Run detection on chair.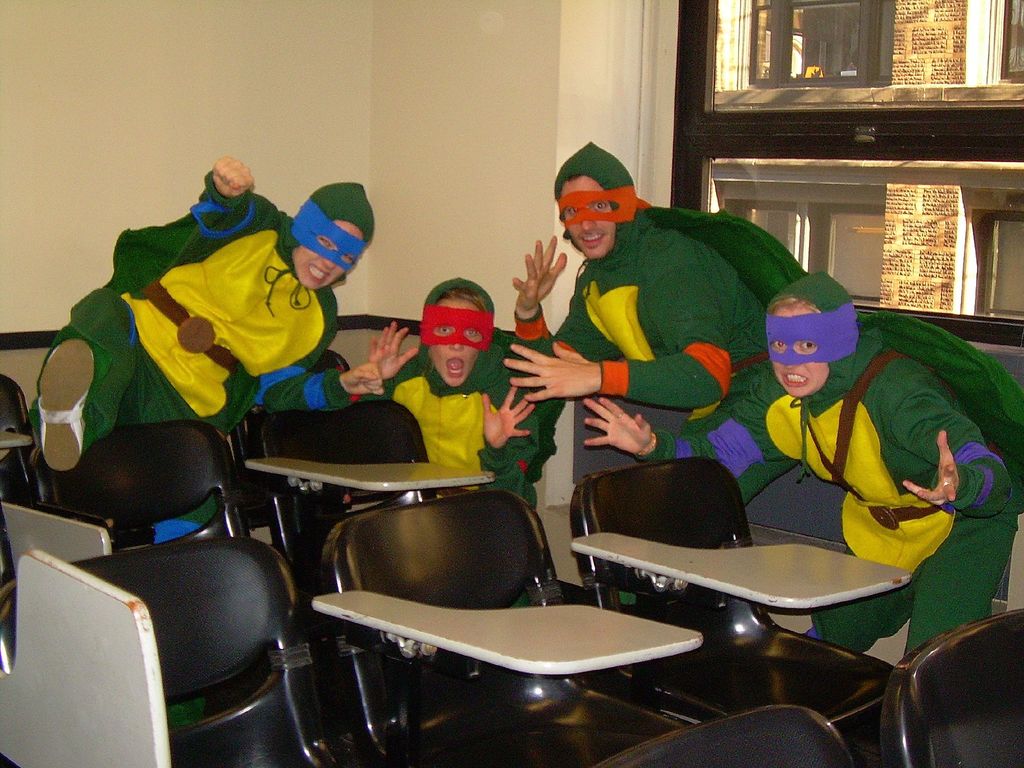
Result: 297 516 748 748.
